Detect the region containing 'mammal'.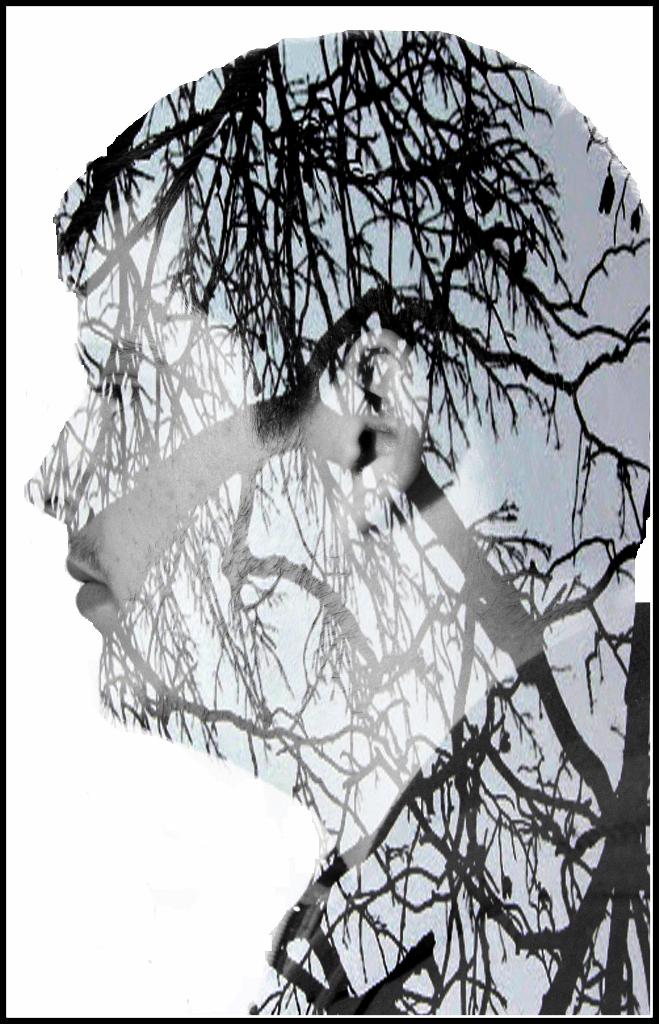
[28,29,647,1011].
